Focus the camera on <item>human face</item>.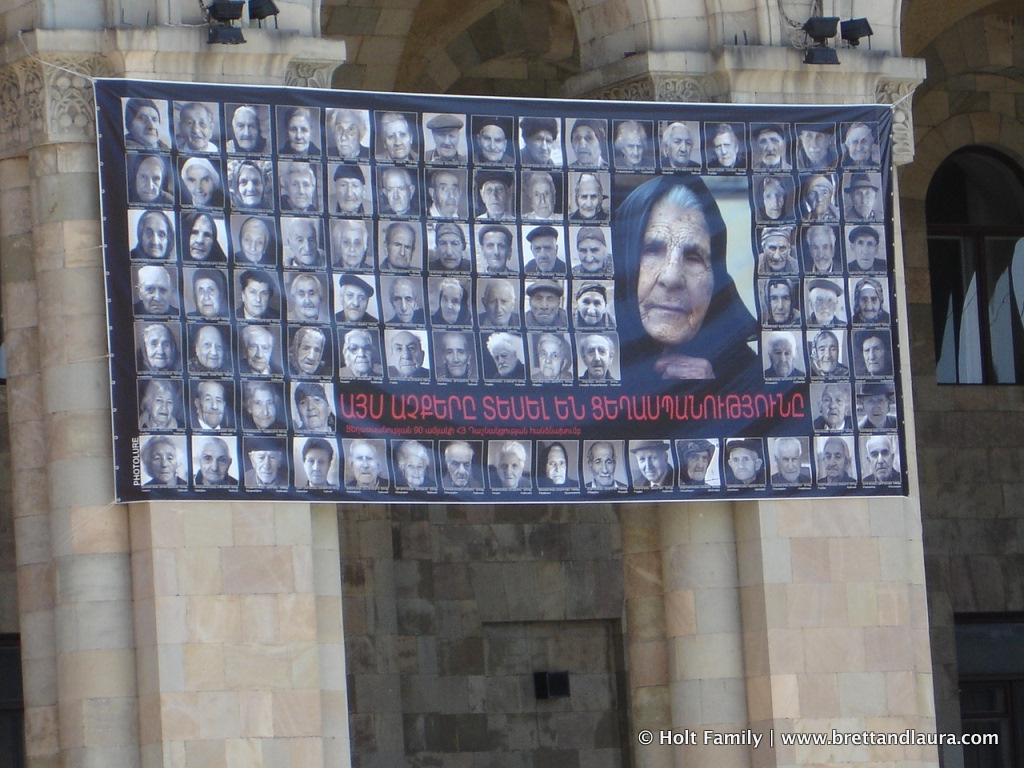
Focus region: bbox(861, 397, 889, 426).
